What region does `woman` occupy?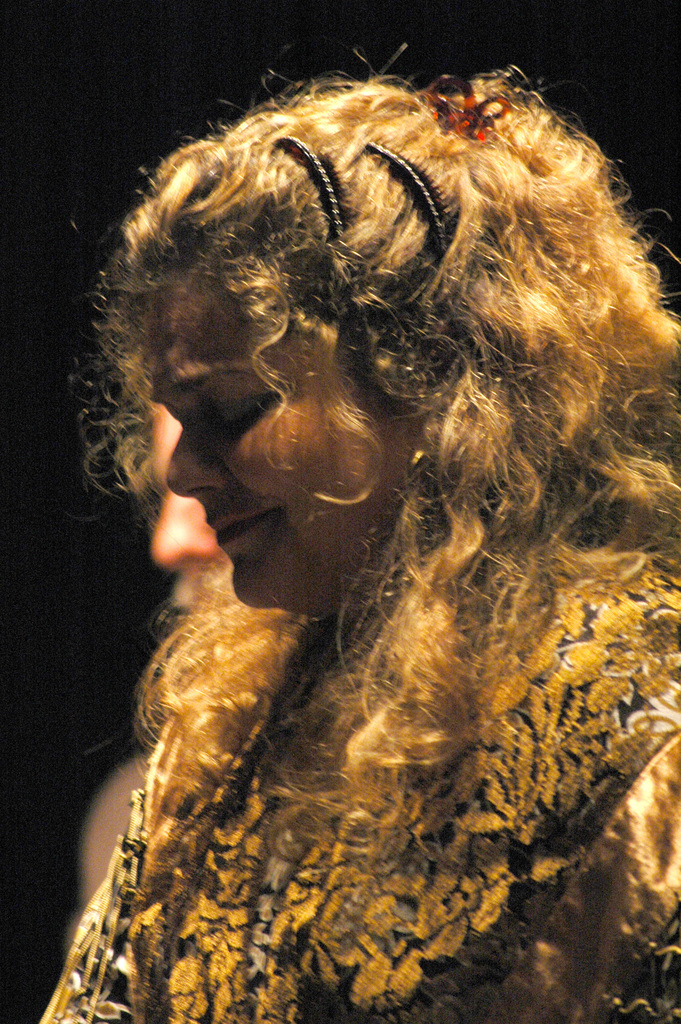
29/45/673/1004.
